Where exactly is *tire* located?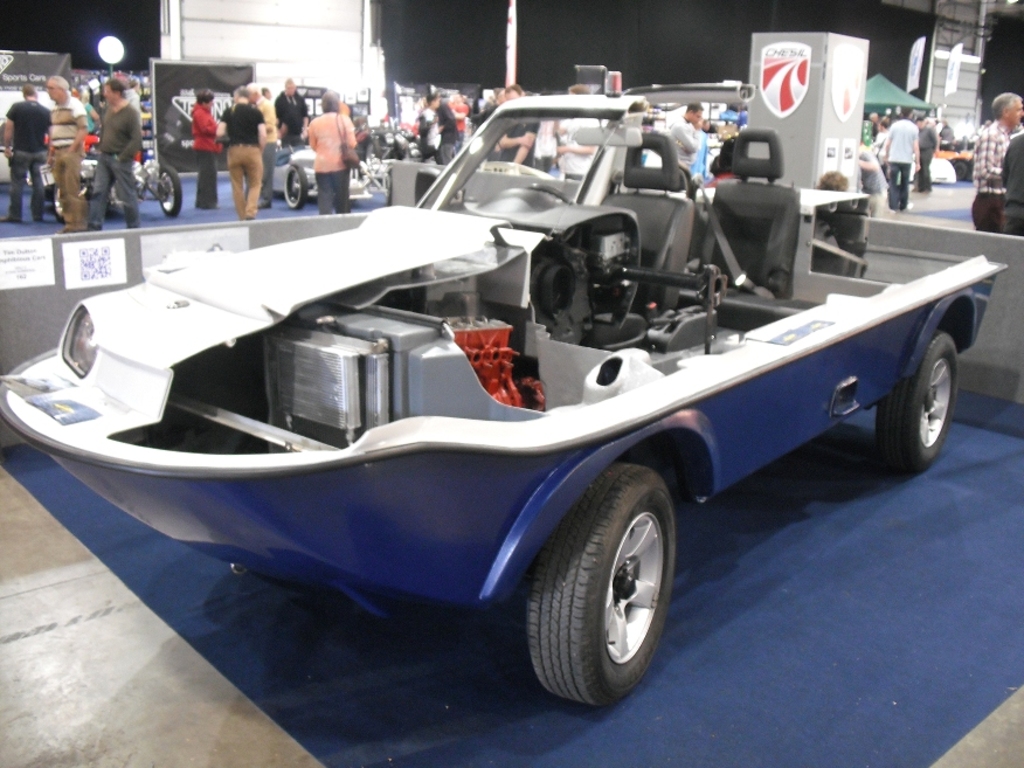
Its bounding box is detection(54, 184, 65, 222).
